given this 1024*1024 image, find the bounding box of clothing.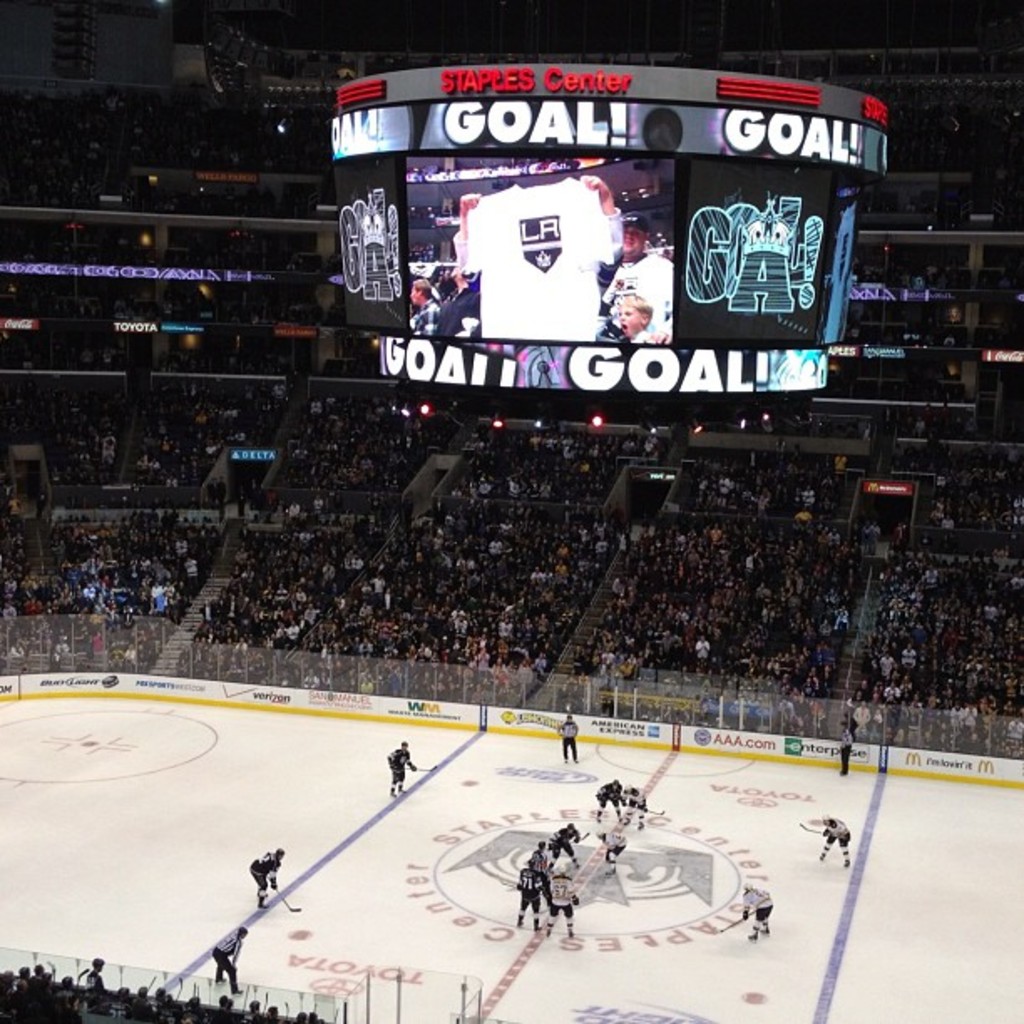
<region>383, 750, 415, 790</region>.
